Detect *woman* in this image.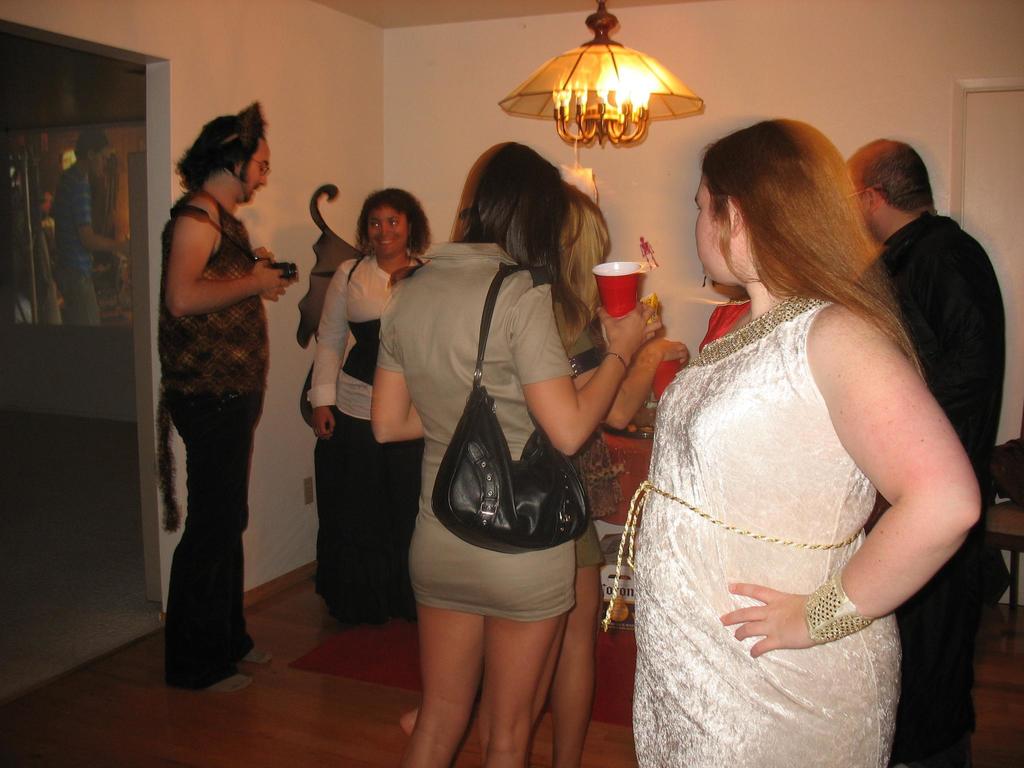
Detection: bbox=(470, 183, 682, 767).
